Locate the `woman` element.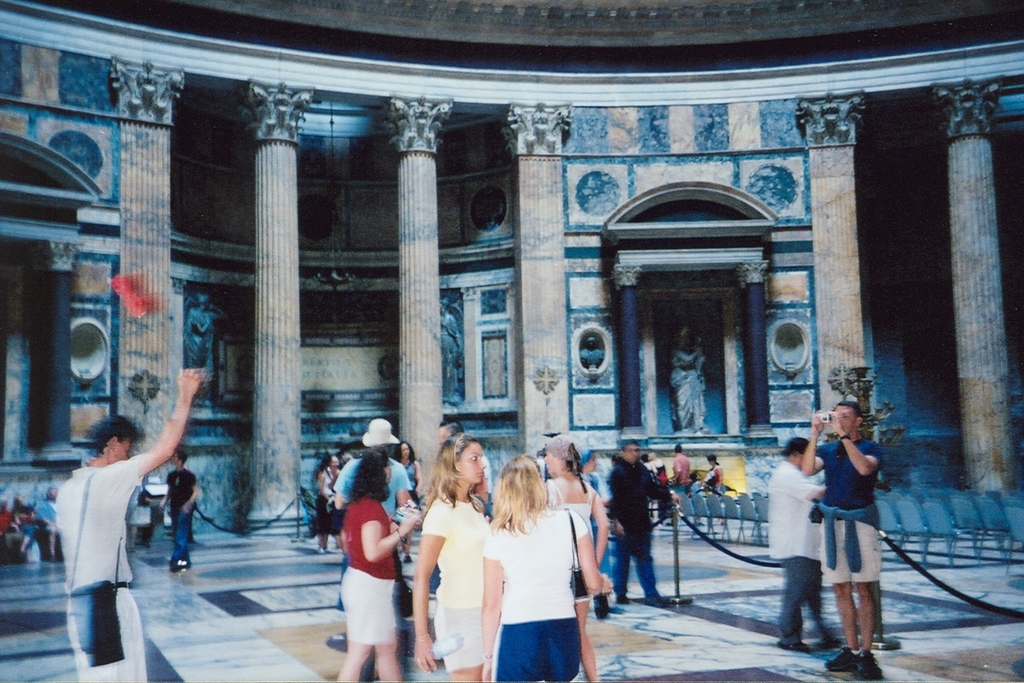
Element bbox: detection(546, 435, 609, 682).
